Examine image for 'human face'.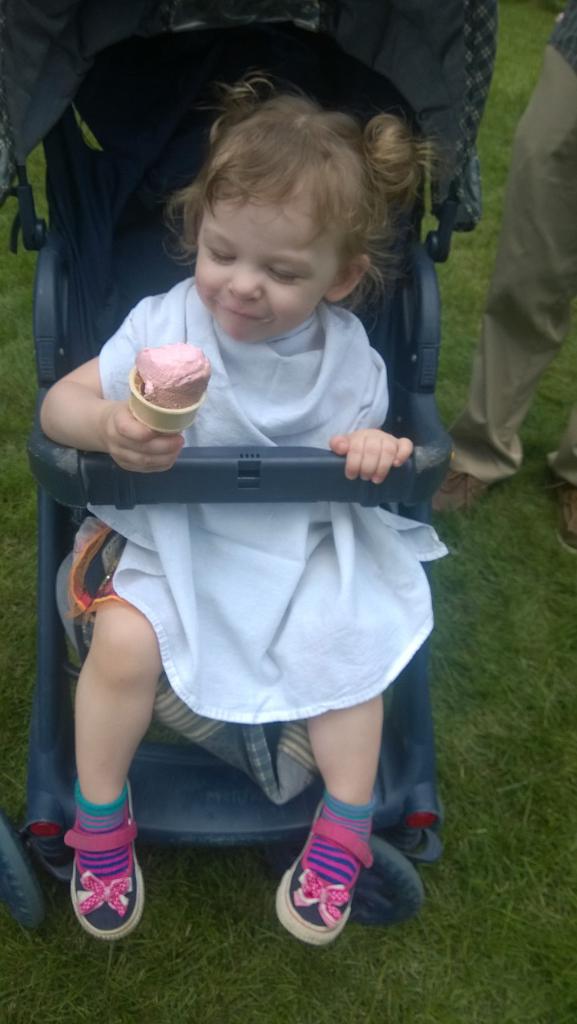
Examination result: l=197, t=201, r=340, b=338.
